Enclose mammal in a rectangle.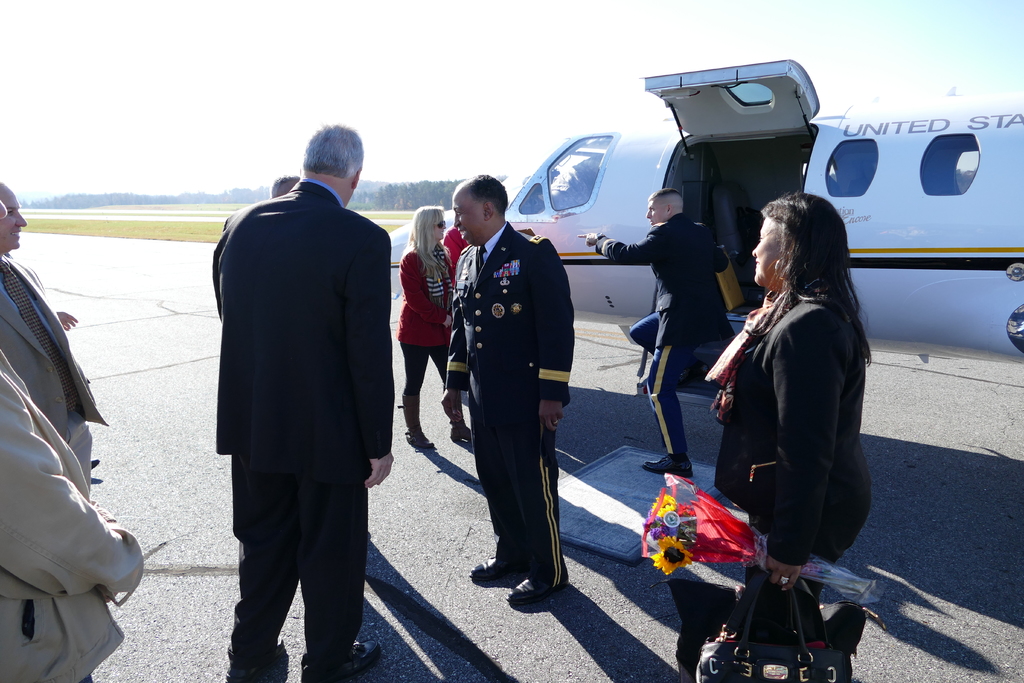
(0, 179, 106, 504).
